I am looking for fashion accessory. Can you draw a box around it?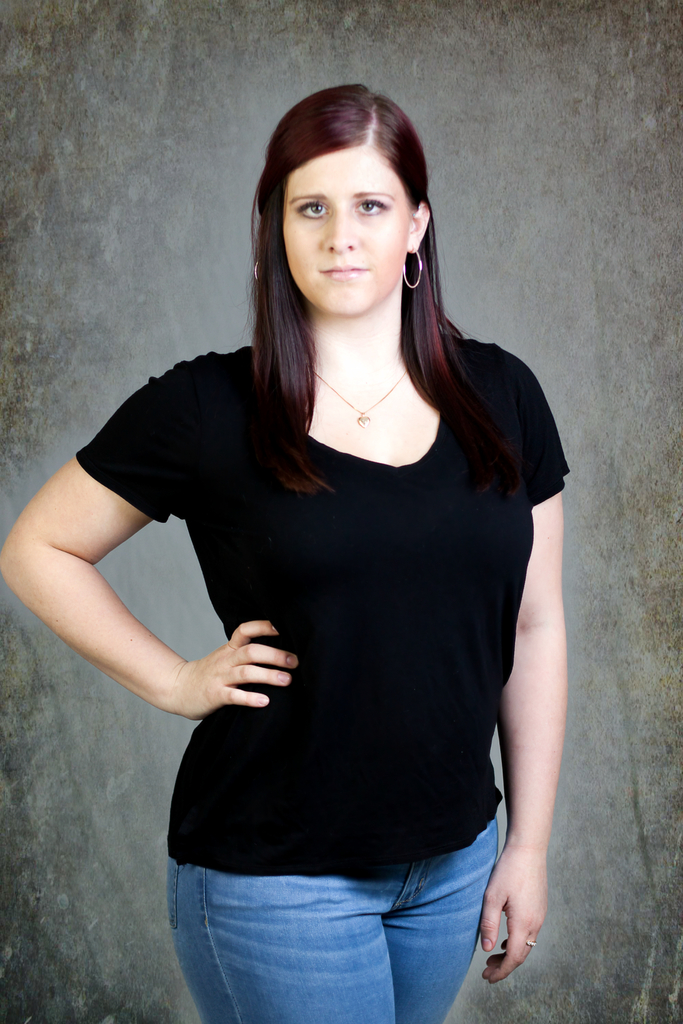
Sure, the bounding box is rect(309, 369, 411, 433).
